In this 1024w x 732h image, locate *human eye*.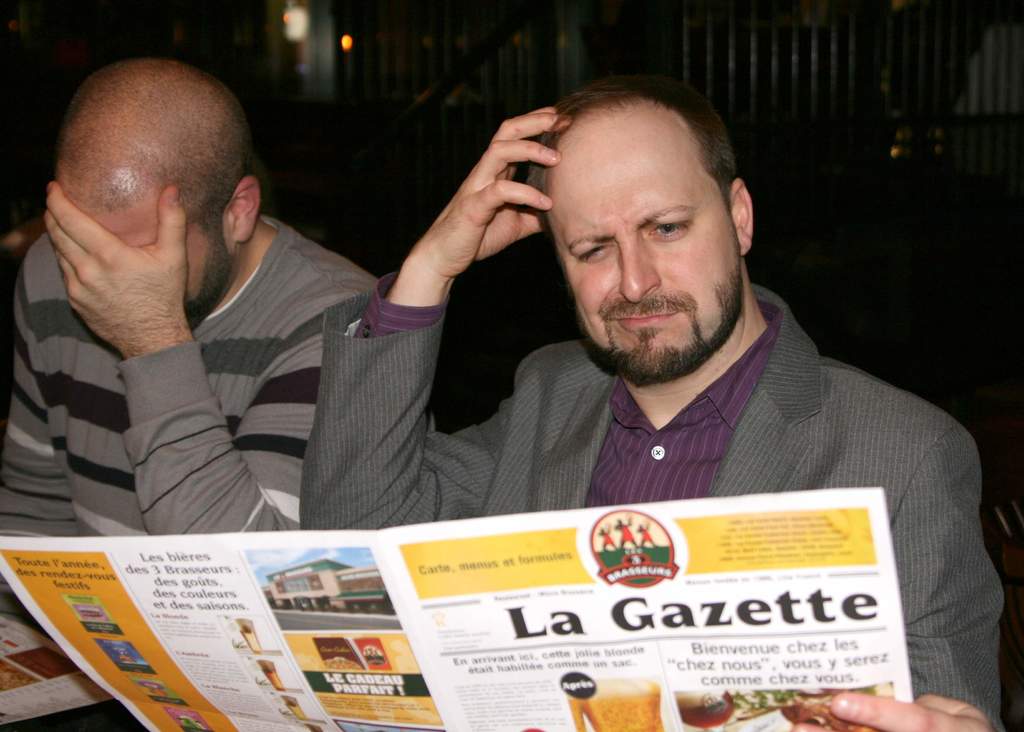
Bounding box: (643,208,699,241).
